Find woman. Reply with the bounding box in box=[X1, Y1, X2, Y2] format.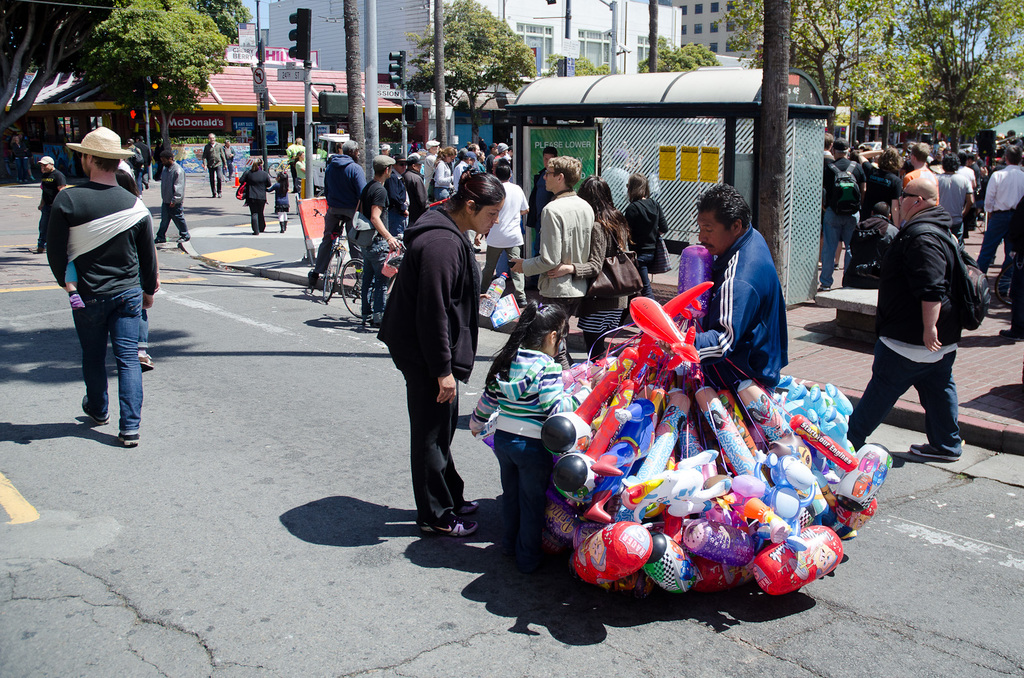
box=[625, 168, 669, 293].
